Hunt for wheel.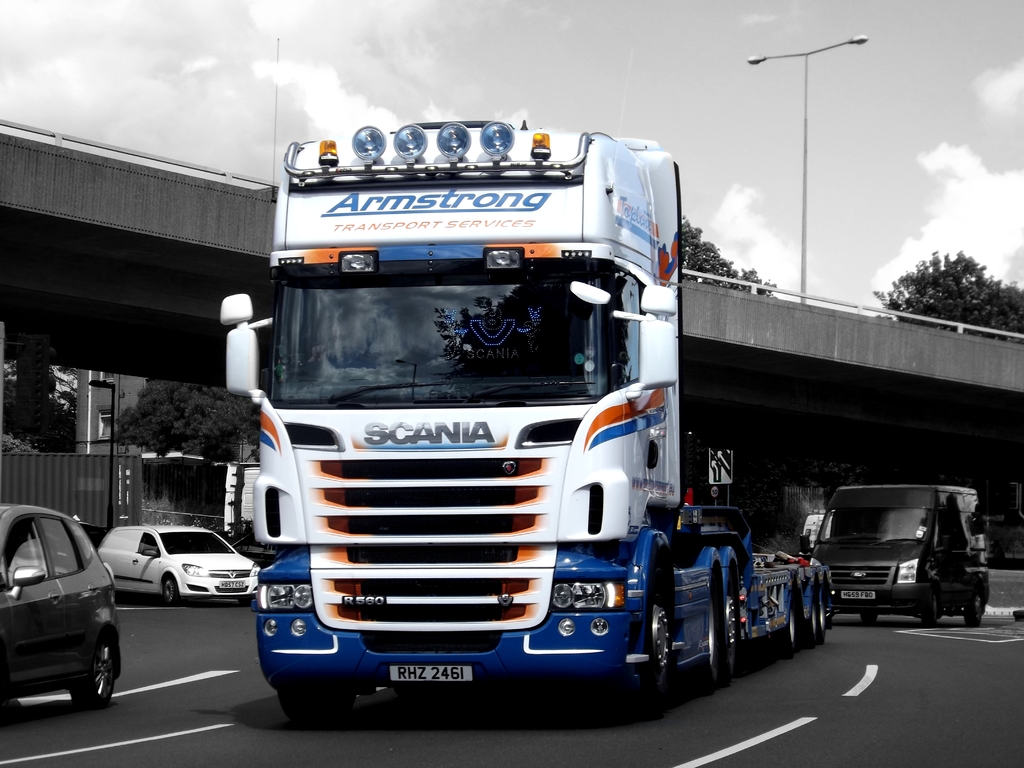
Hunted down at x1=819 y1=592 x2=831 y2=640.
